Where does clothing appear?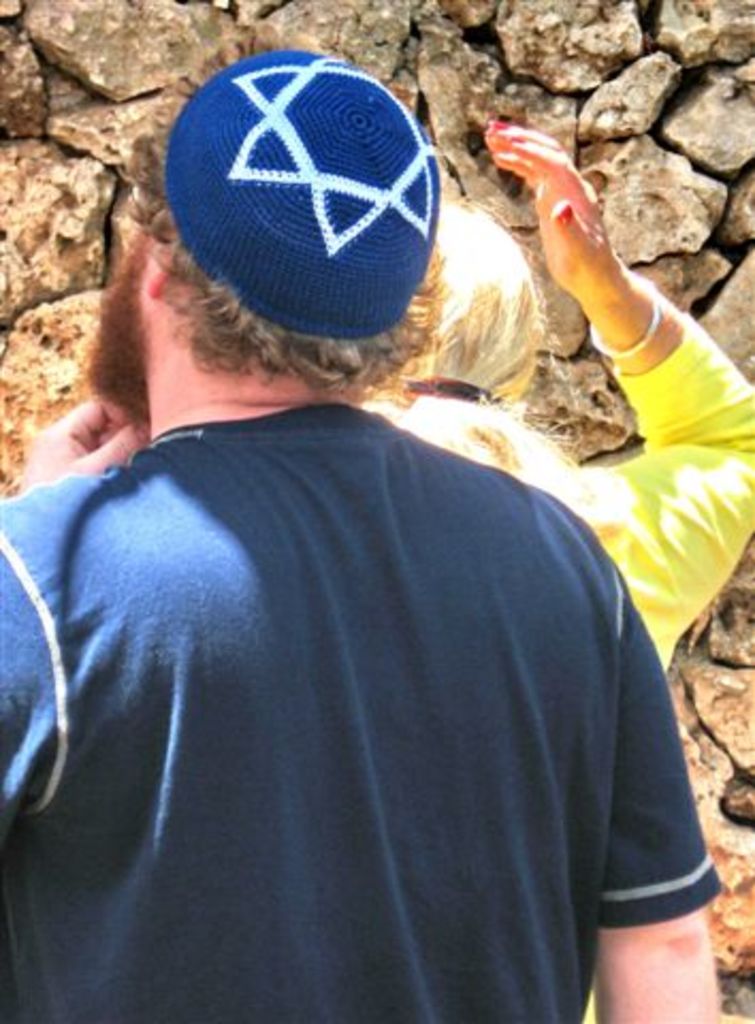
Appears at [365, 301, 753, 668].
